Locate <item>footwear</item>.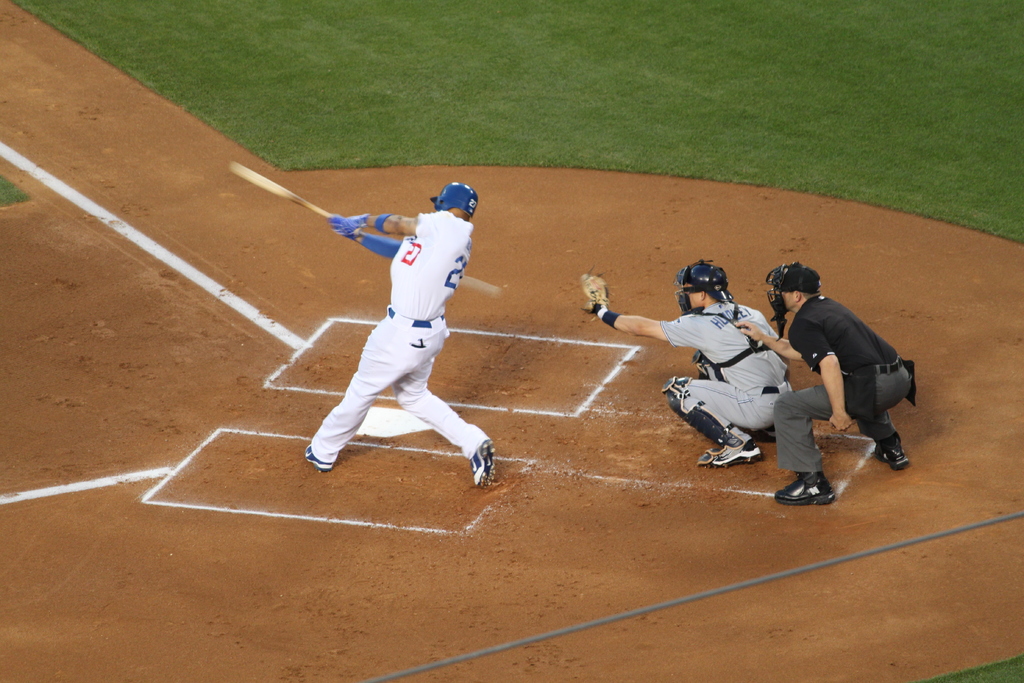
Bounding box: [778,471,838,497].
